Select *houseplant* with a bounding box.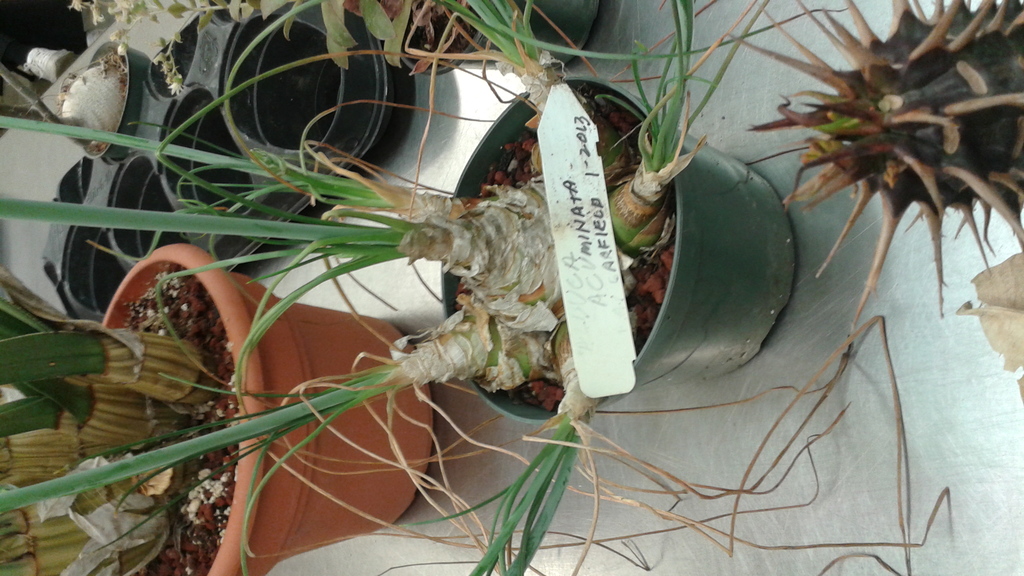
crop(0, 241, 439, 575).
